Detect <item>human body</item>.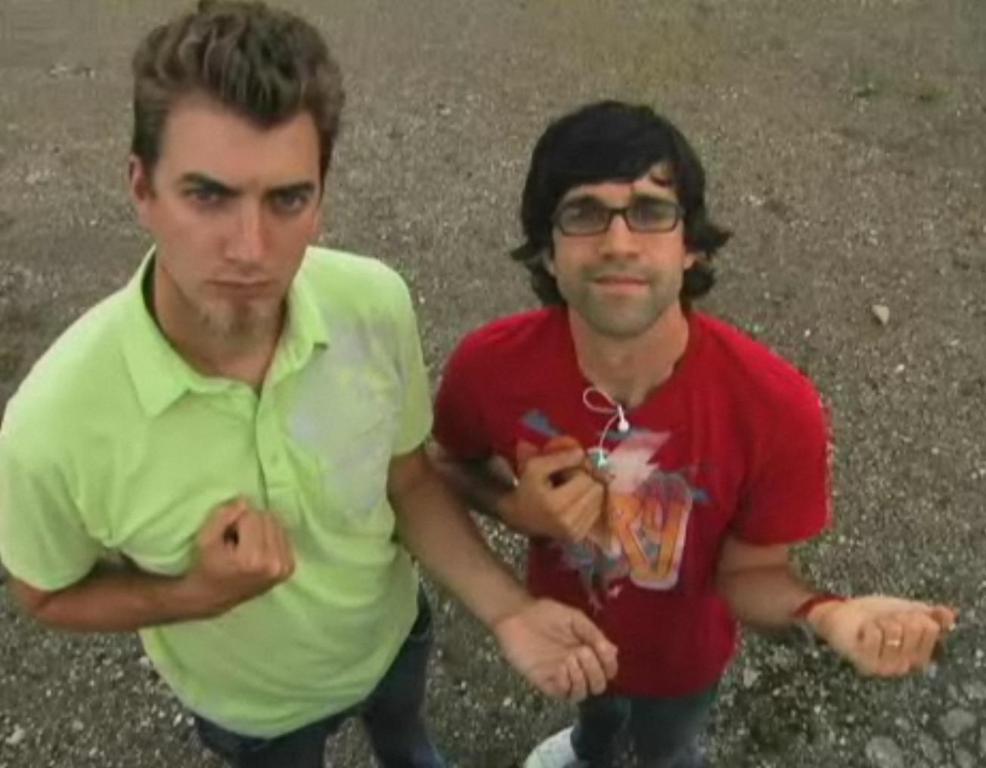
Detected at 0:234:618:767.
